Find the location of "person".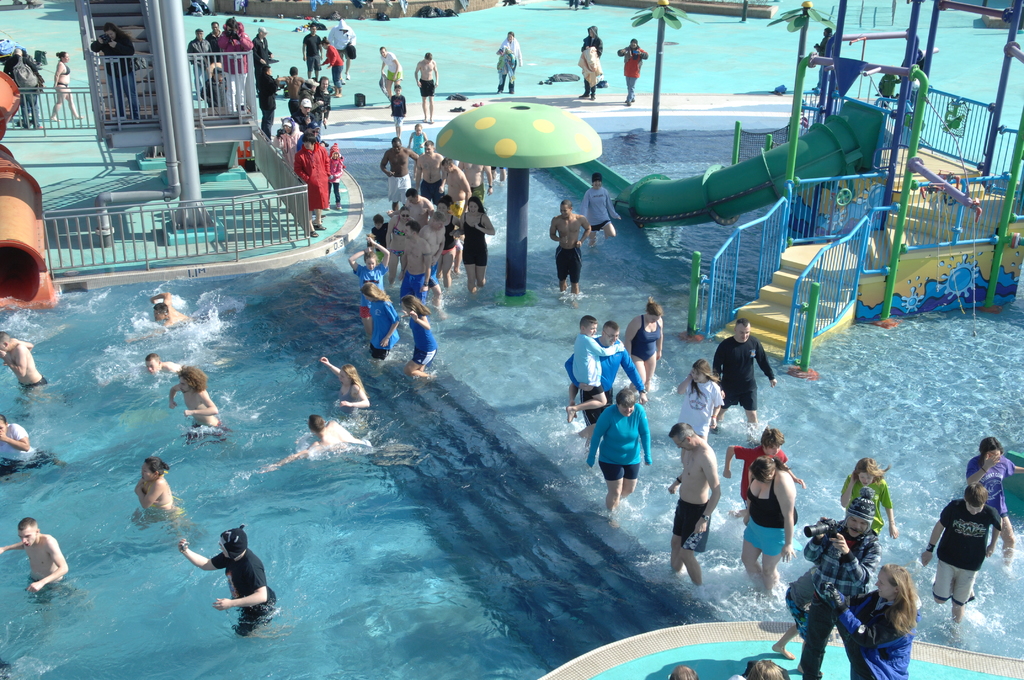
Location: box(412, 49, 440, 122).
